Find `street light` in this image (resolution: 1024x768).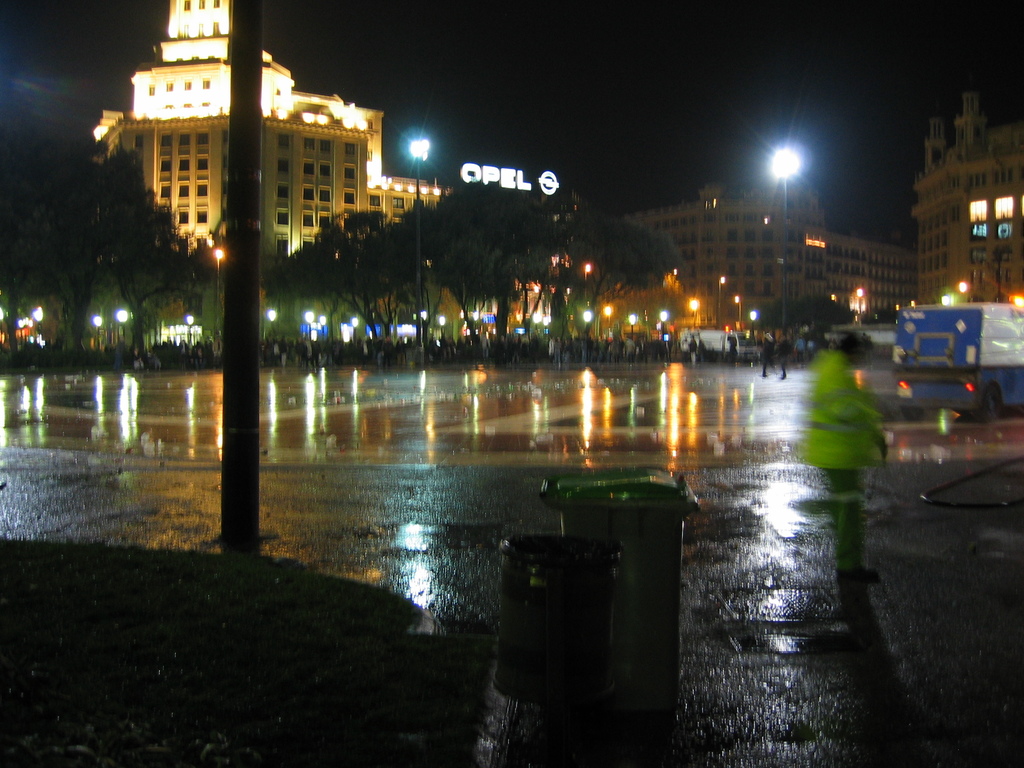
BBox(749, 310, 756, 338).
